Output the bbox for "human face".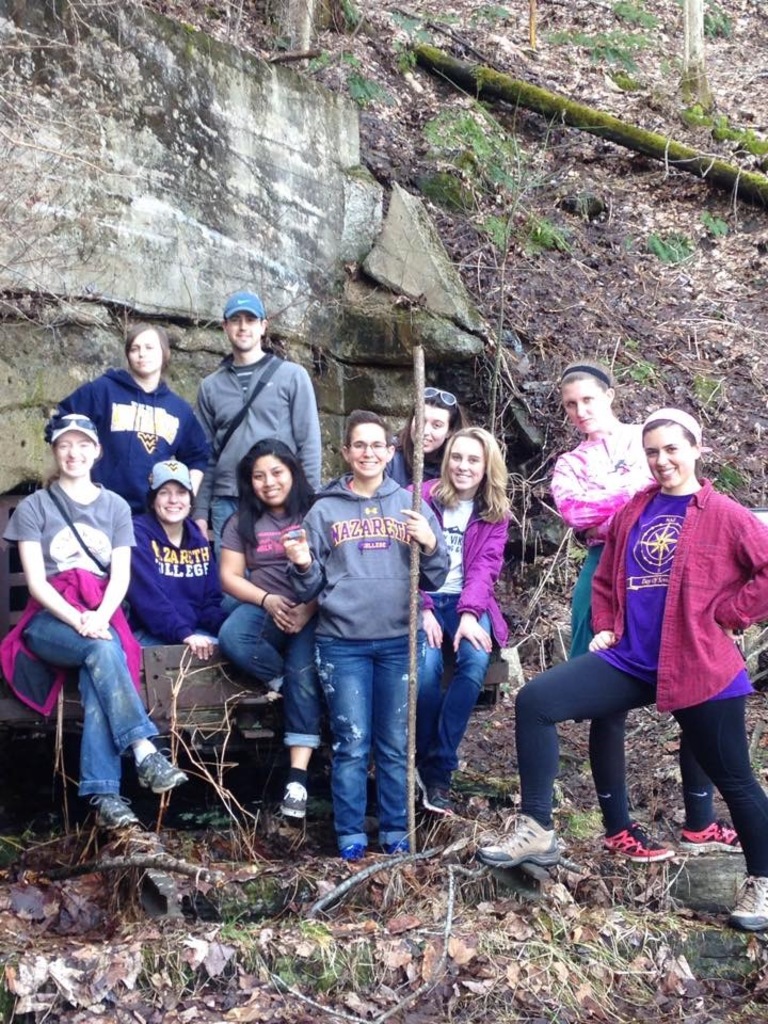
detection(250, 459, 290, 508).
